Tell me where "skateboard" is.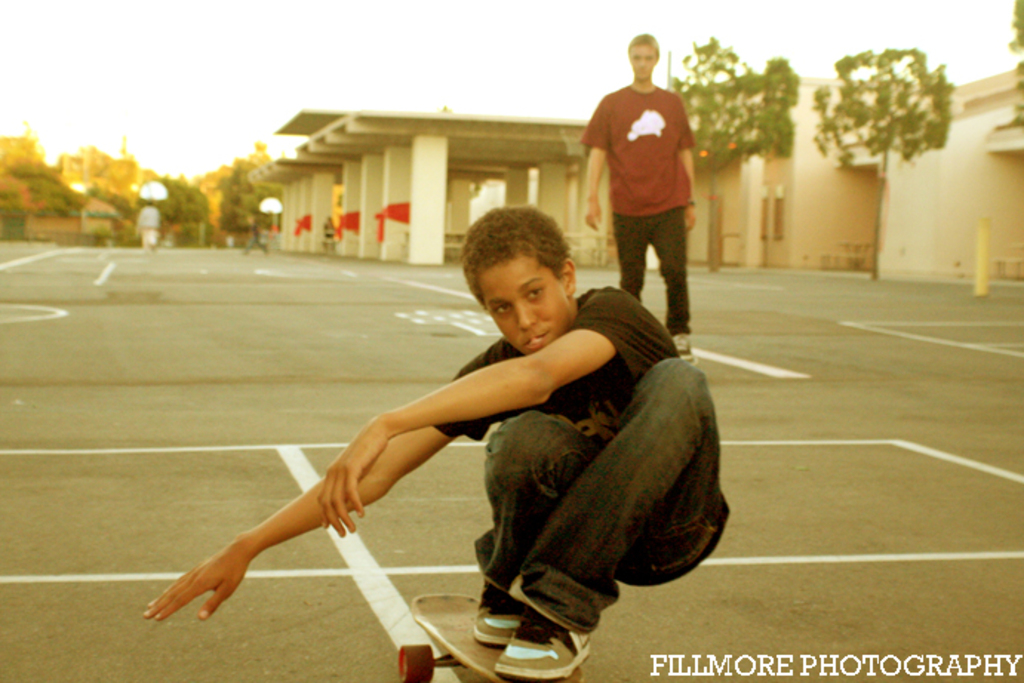
"skateboard" is at pyautogui.locateOnScreen(396, 594, 584, 682).
